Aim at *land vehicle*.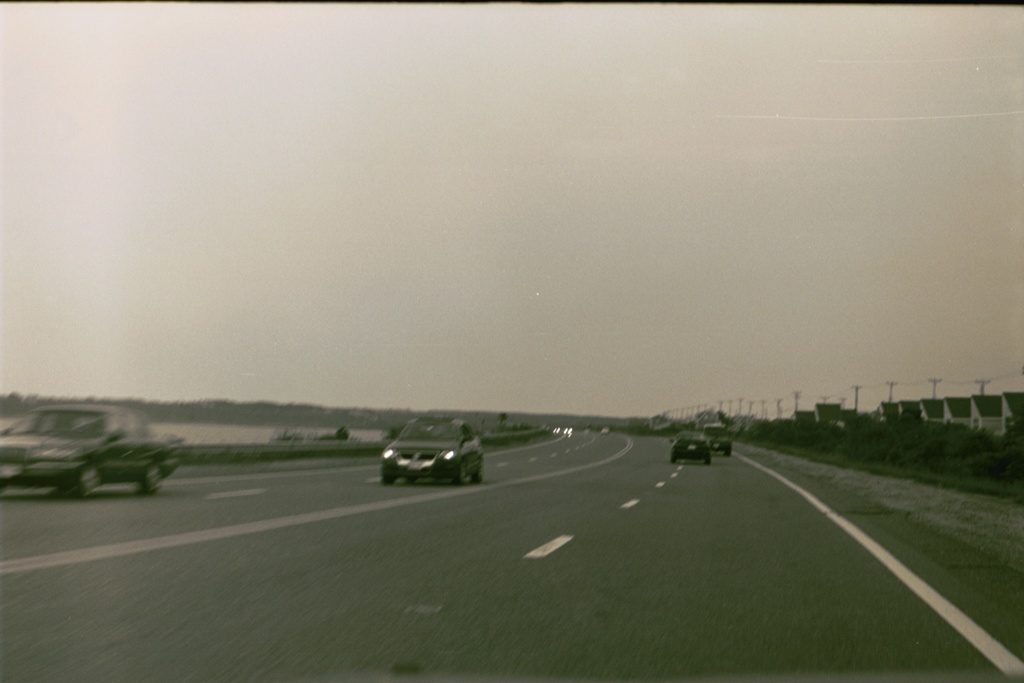
Aimed at [left=660, top=434, right=715, bottom=466].
